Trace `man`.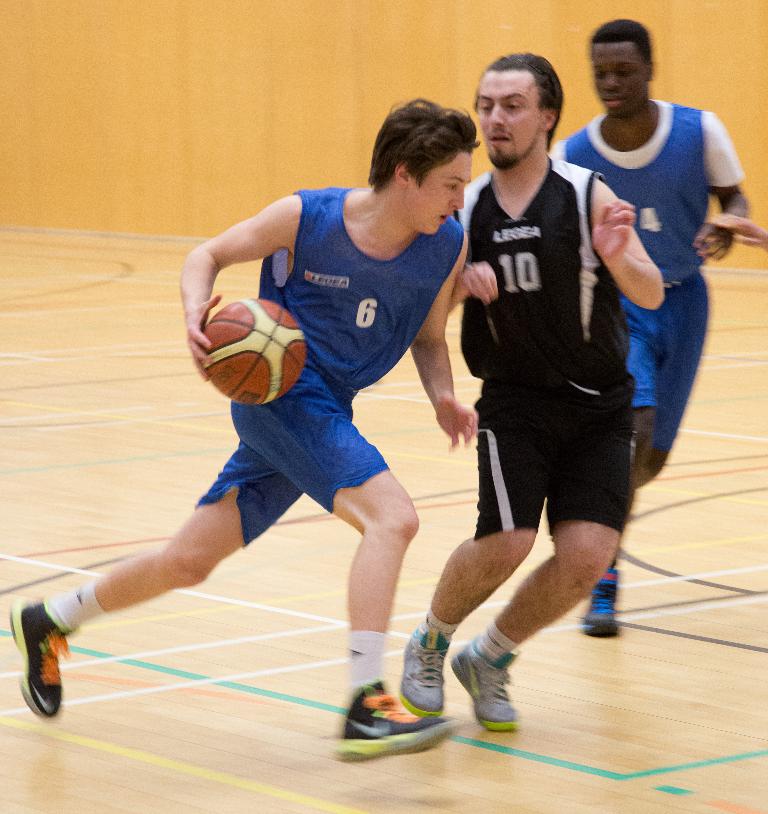
Traced to BBox(550, 19, 751, 631).
